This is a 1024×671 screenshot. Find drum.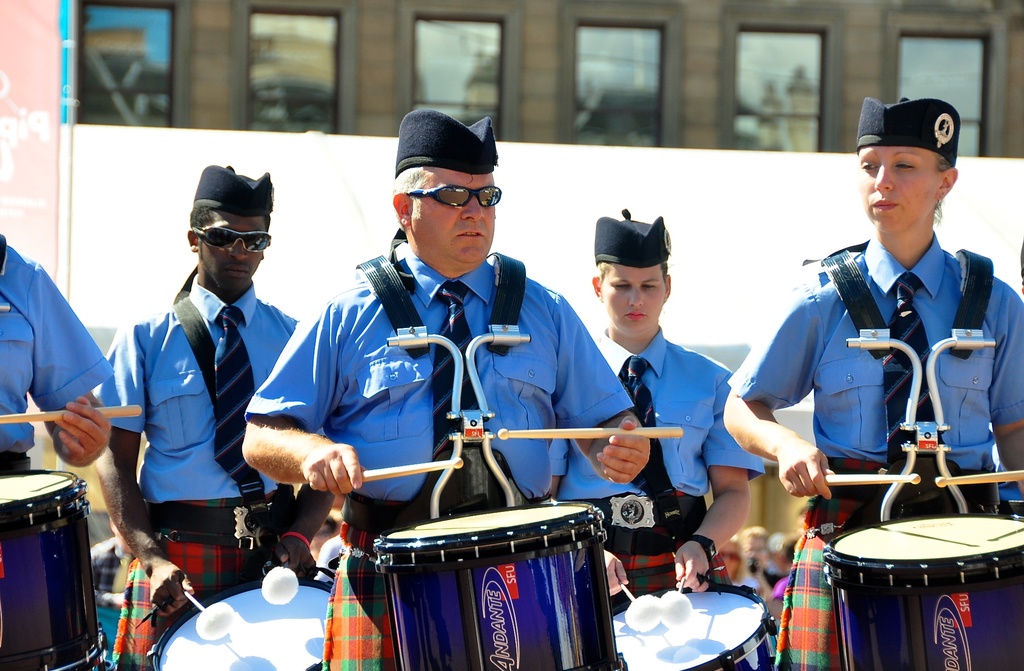
Bounding box: <box>609,577,795,670</box>.
